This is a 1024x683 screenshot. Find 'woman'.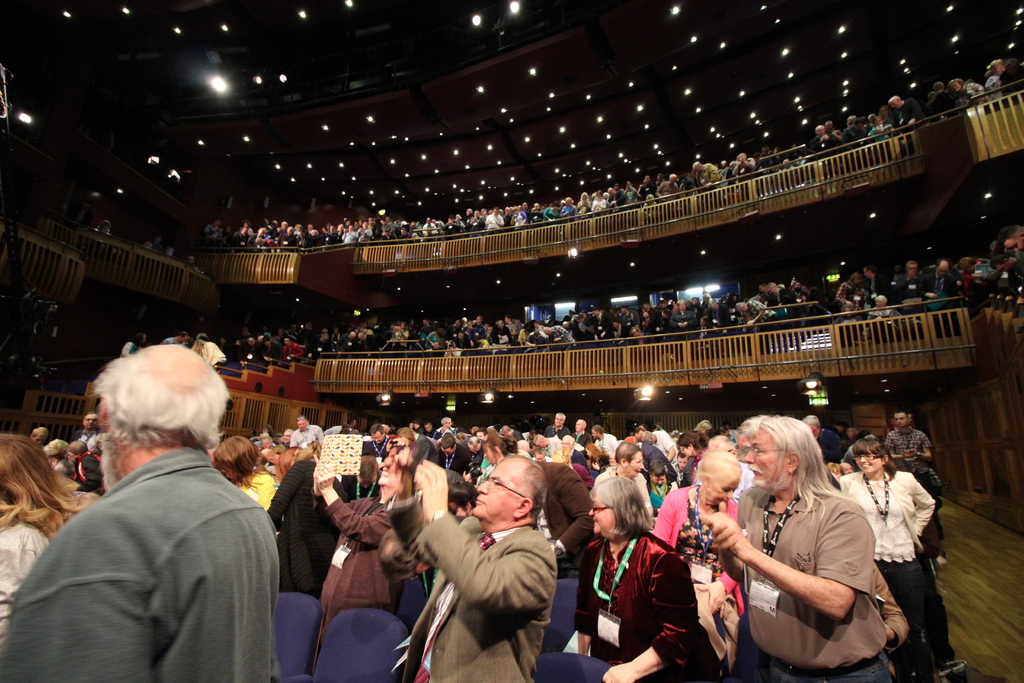
Bounding box: [647,450,746,614].
